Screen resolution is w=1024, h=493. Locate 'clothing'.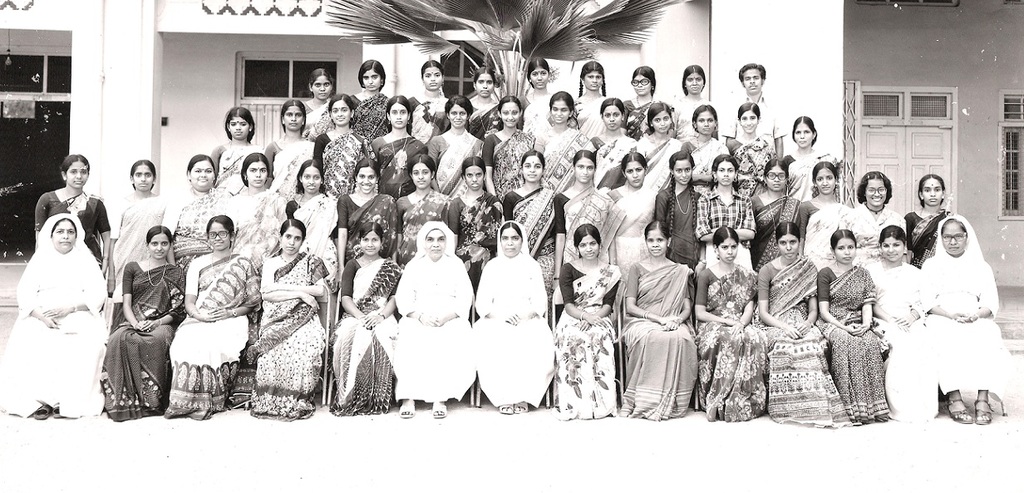
[x1=560, y1=254, x2=628, y2=418].
